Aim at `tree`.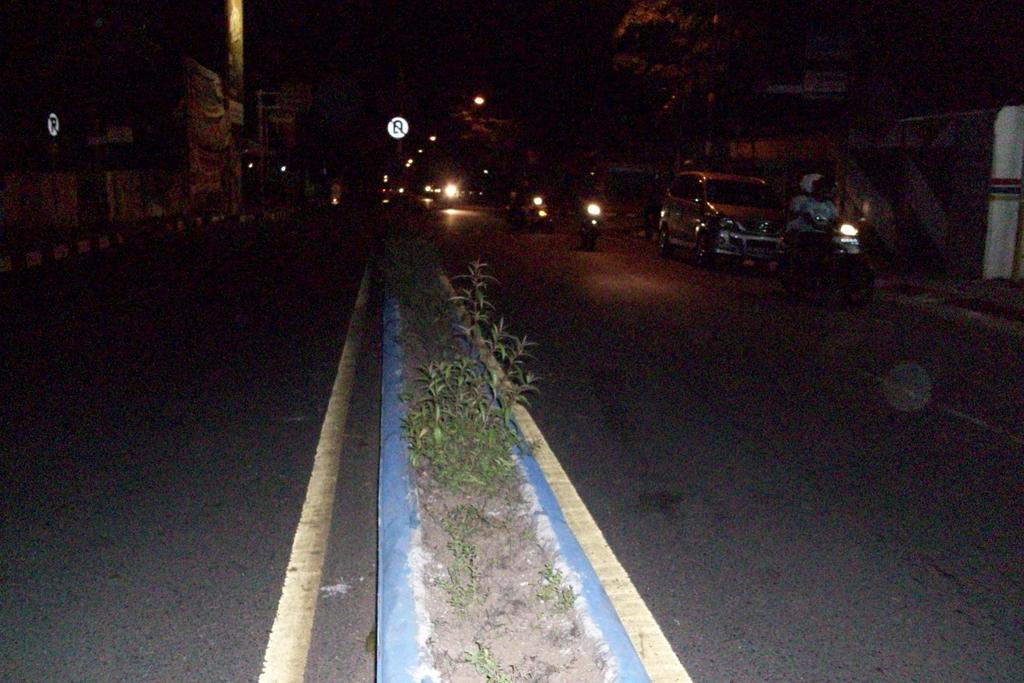
Aimed at bbox(597, 0, 771, 167).
